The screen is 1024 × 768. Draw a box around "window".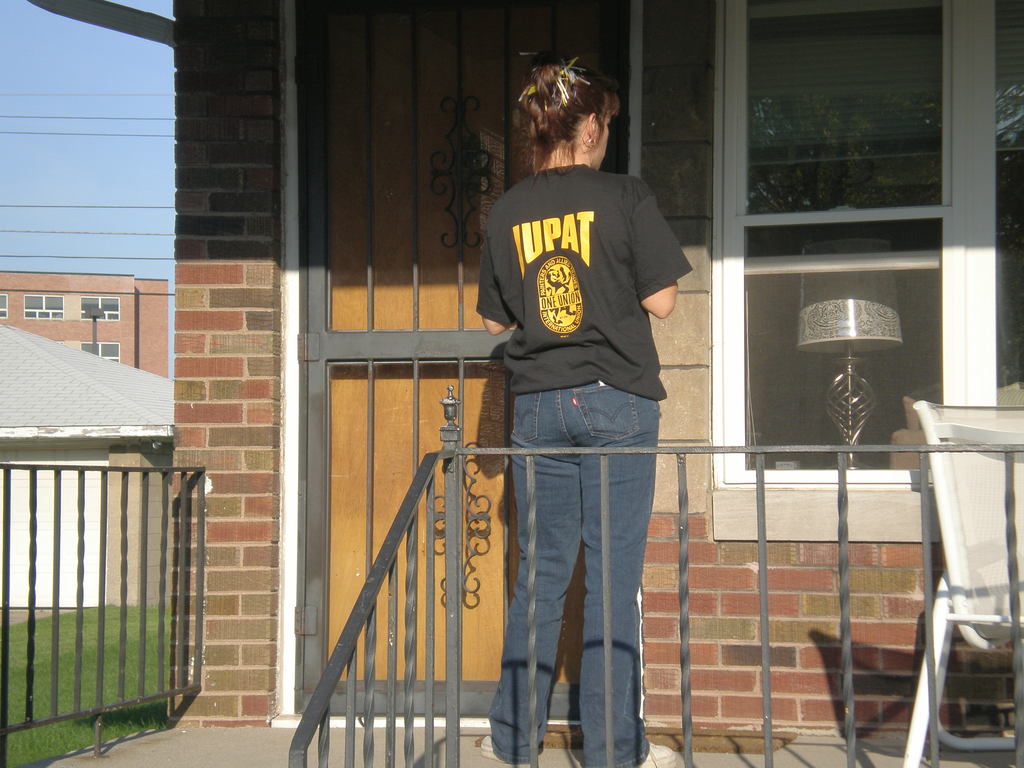
22 296 65 320.
